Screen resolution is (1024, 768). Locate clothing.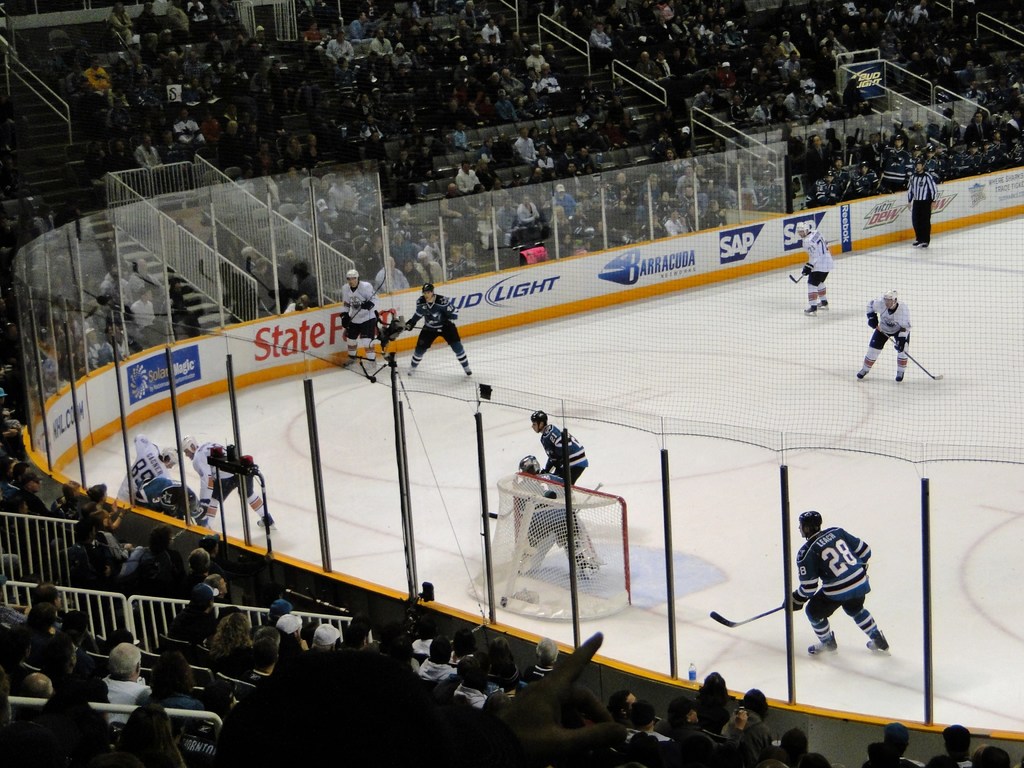
rect(908, 173, 936, 240).
